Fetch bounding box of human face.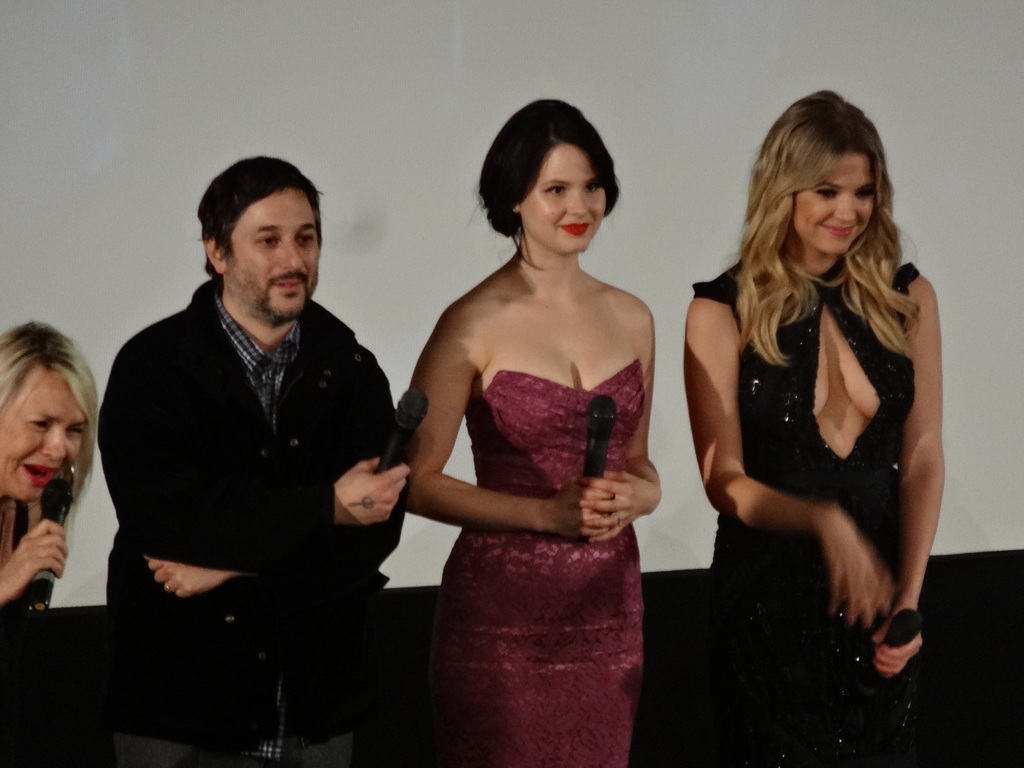
Bbox: detection(224, 188, 322, 321).
